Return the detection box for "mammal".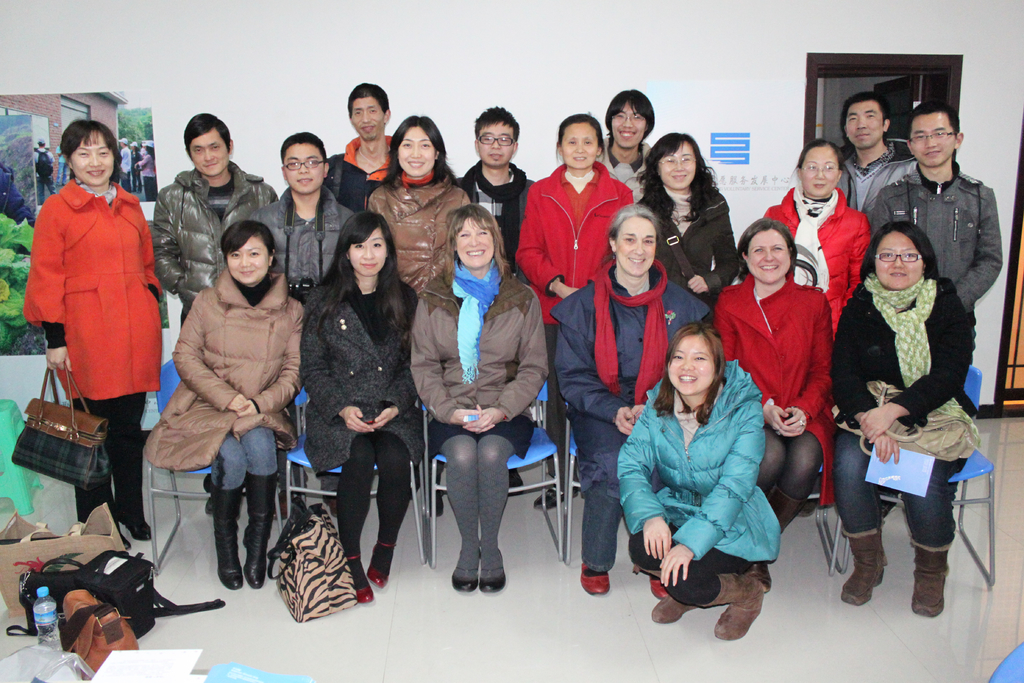
642, 130, 751, 305.
